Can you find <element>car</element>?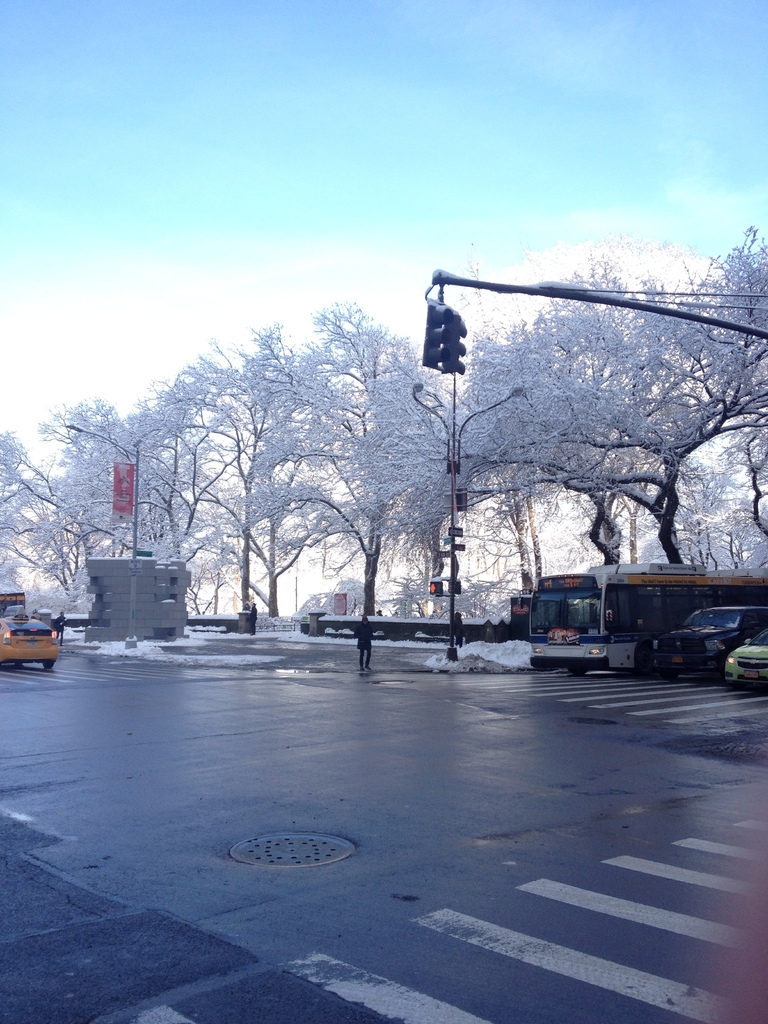
Yes, bounding box: <box>721,623,767,686</box>.
